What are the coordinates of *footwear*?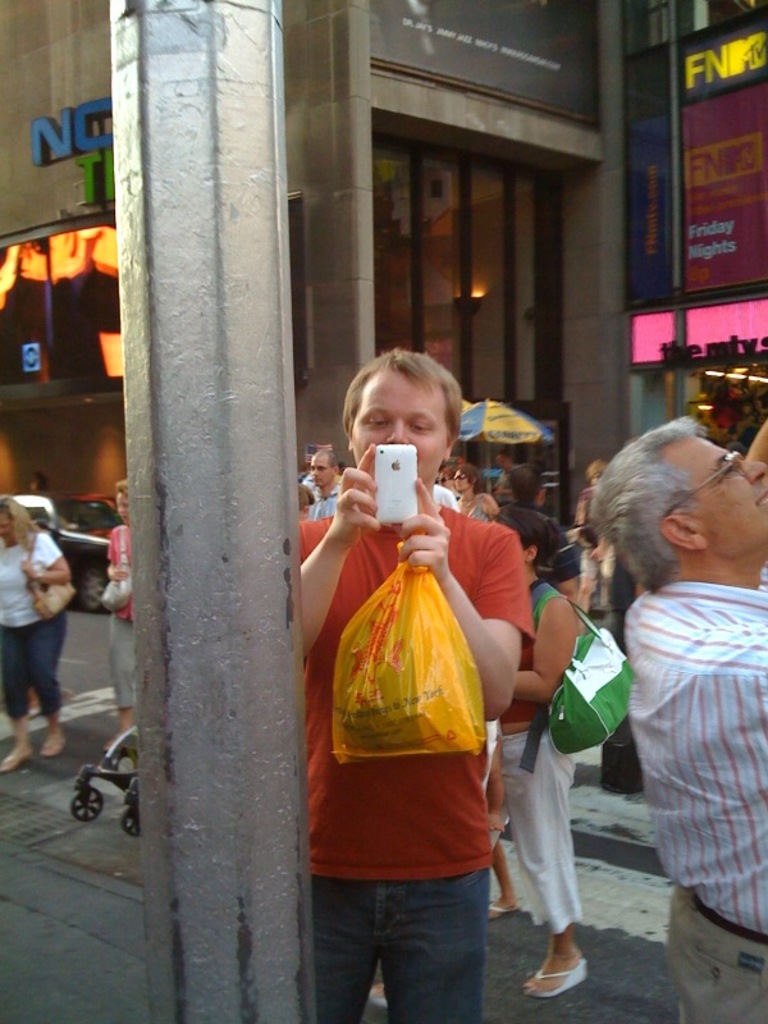
bbox=(488, 896, 524, 924).
